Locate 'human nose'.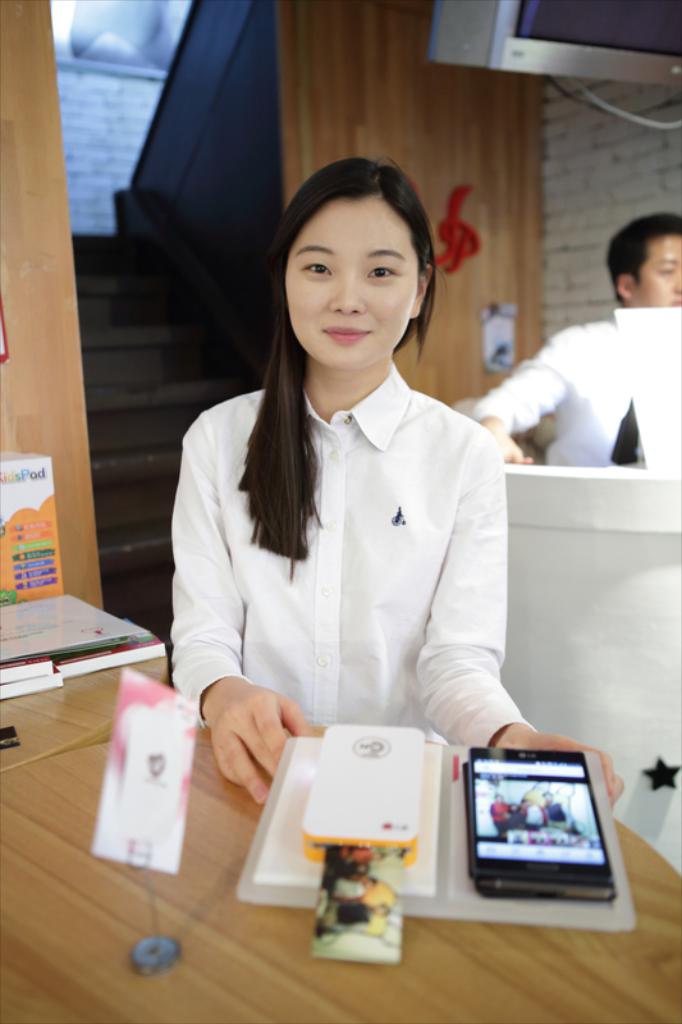
Bounding box: bbox(325, 265, 372, 315).
